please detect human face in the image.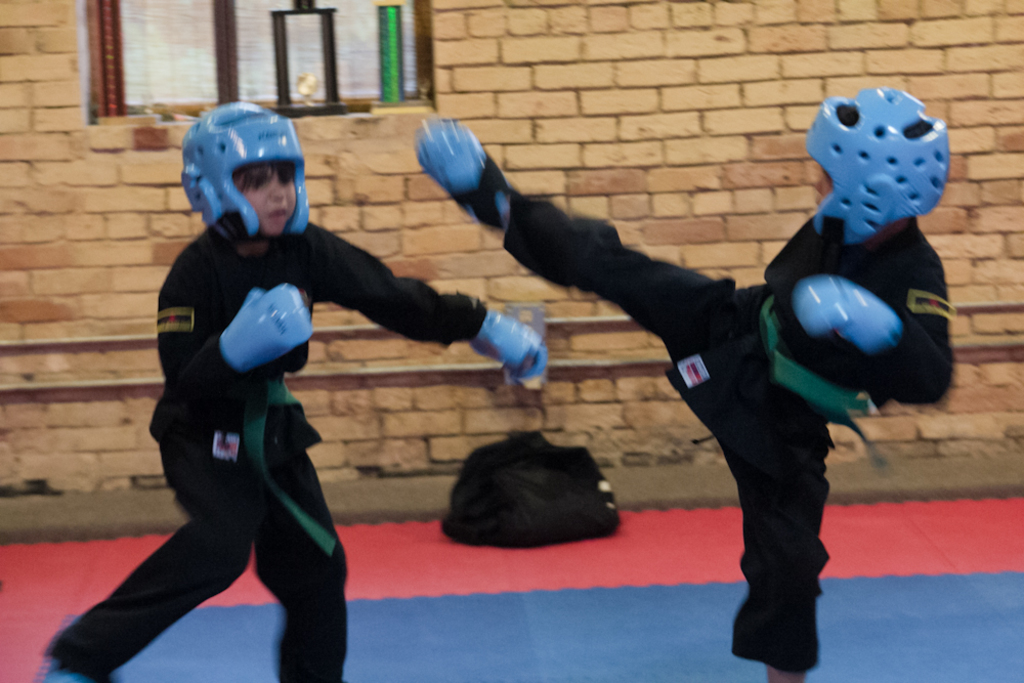
box=[233, 163, 299, 237].
